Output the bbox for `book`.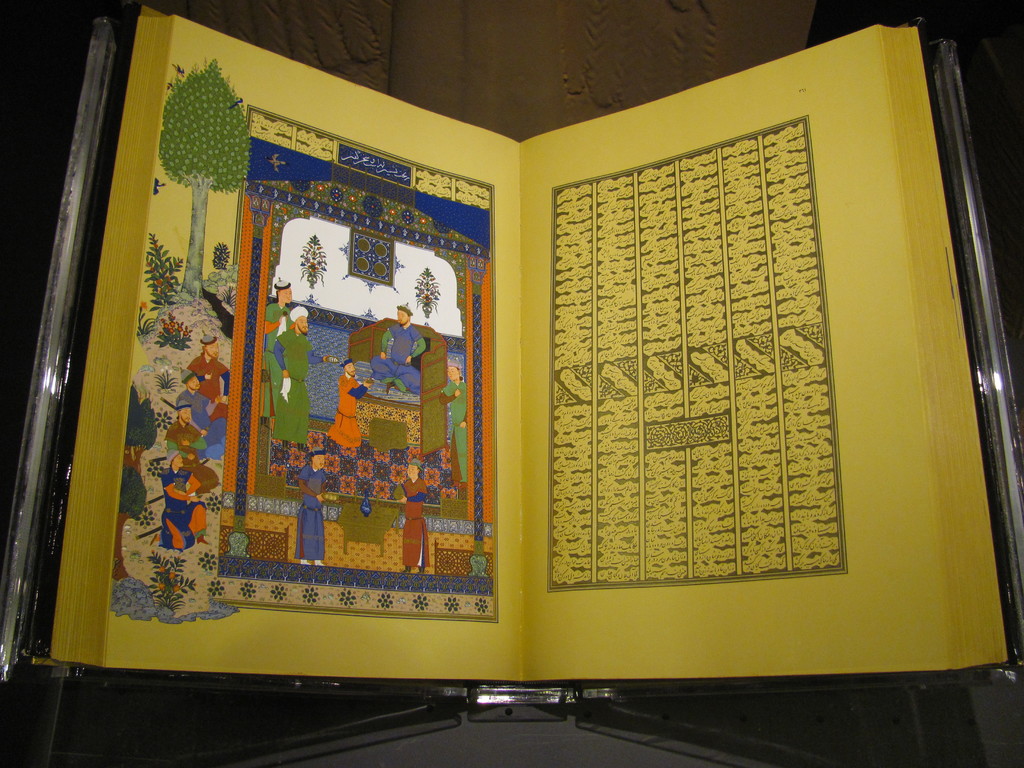
crop(6, 8, 1017, 685).
